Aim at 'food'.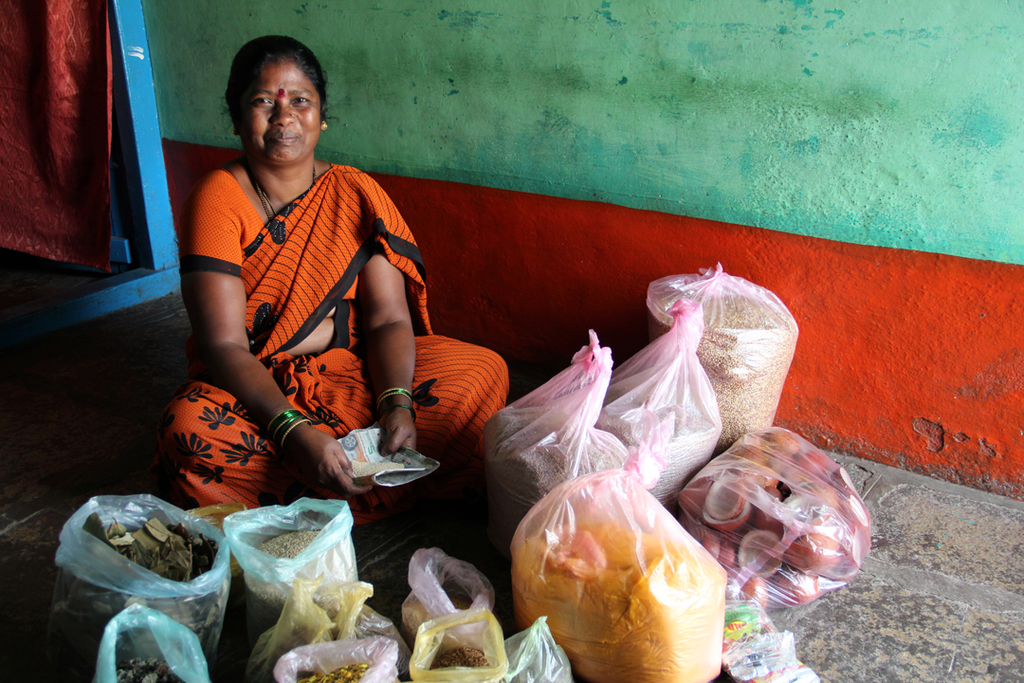
Aimed at x1=60, y1=509, x2=227, y2=660.
